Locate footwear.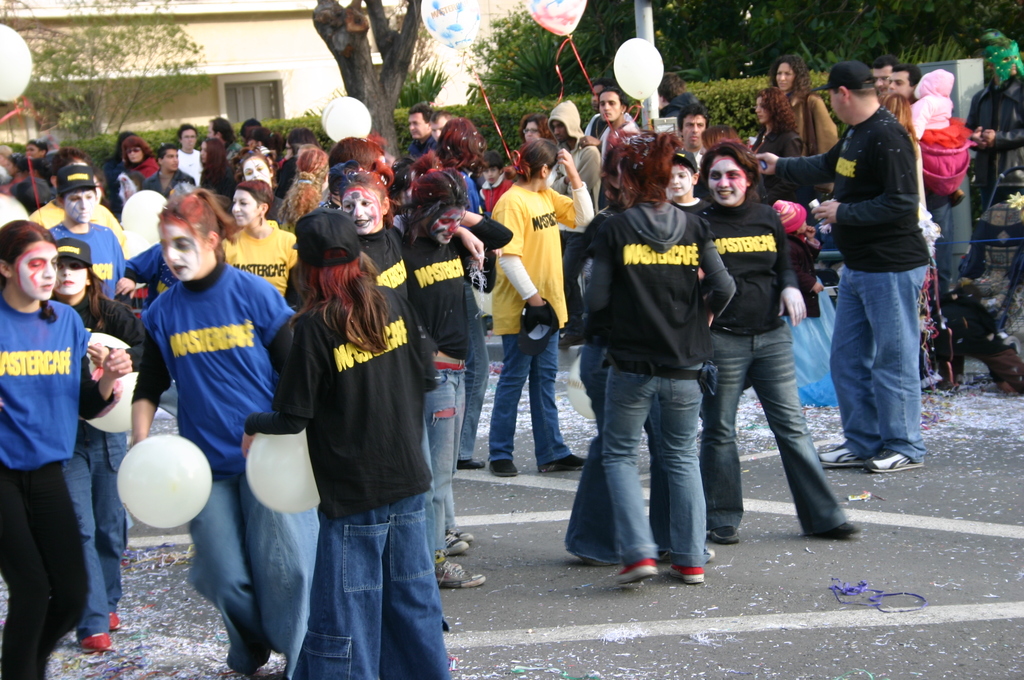
Bounding box: detection(614, 557, 658, 585).
